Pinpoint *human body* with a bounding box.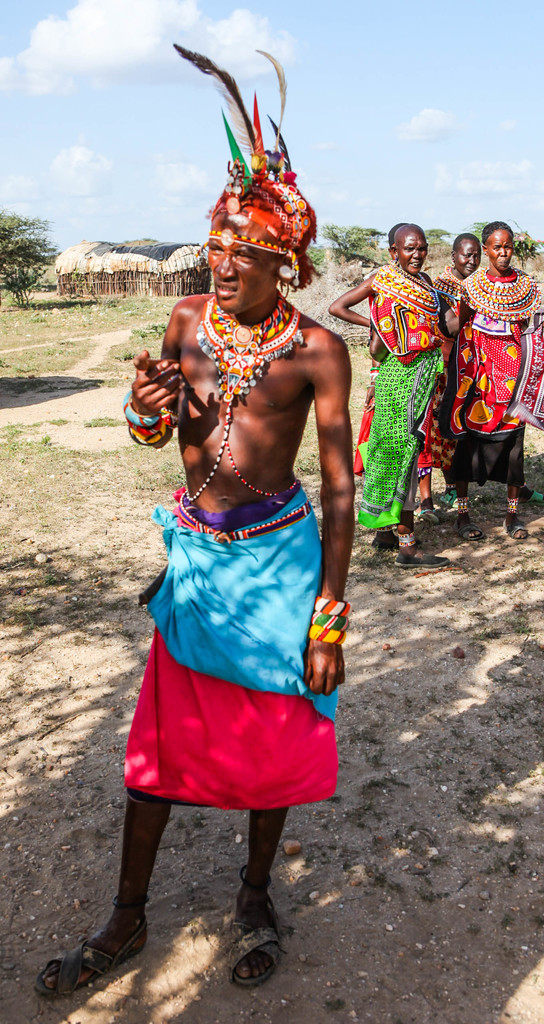
106,52,344,967.
